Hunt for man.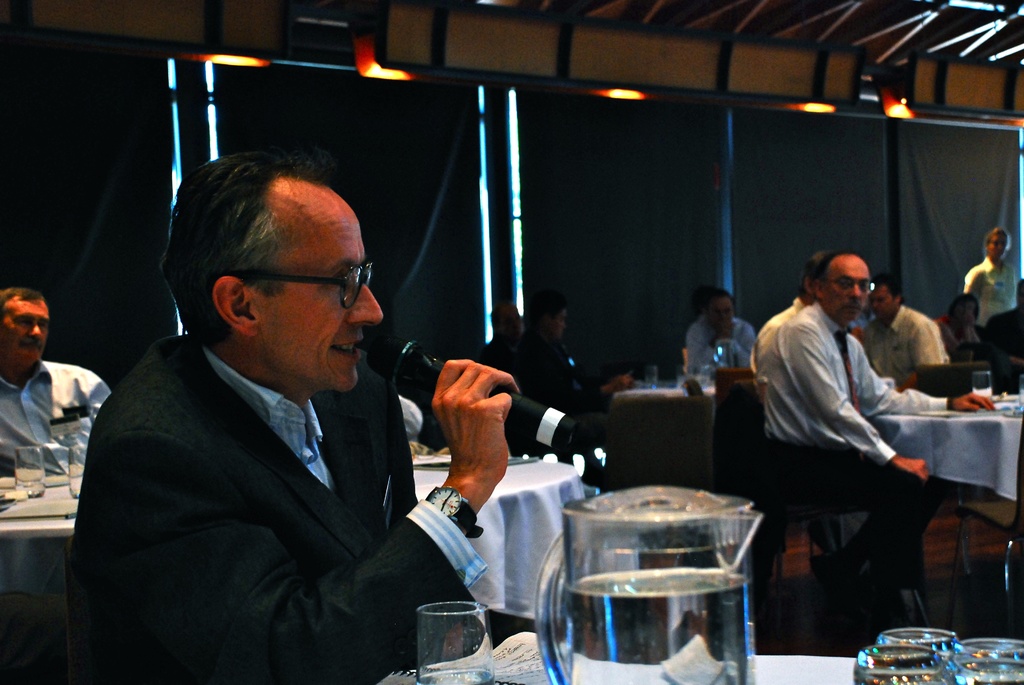
Hunted down at [left=958, top=223, right=1008, bottom=332].
